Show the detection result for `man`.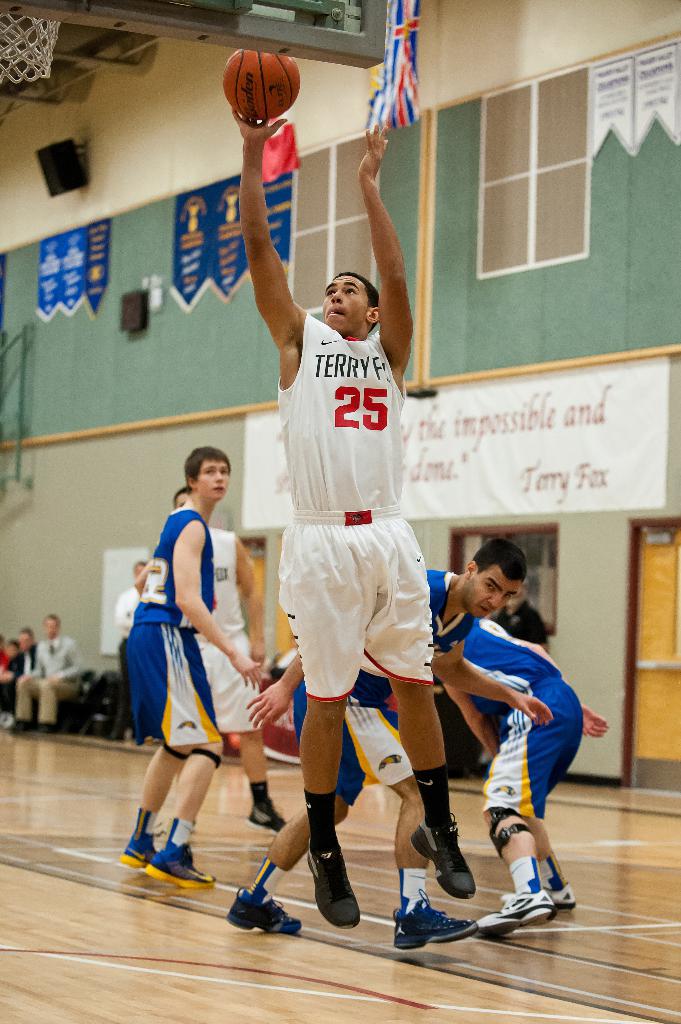
{"x1": 227, "y1": 111, "x2": 483, "y2": 935}.
